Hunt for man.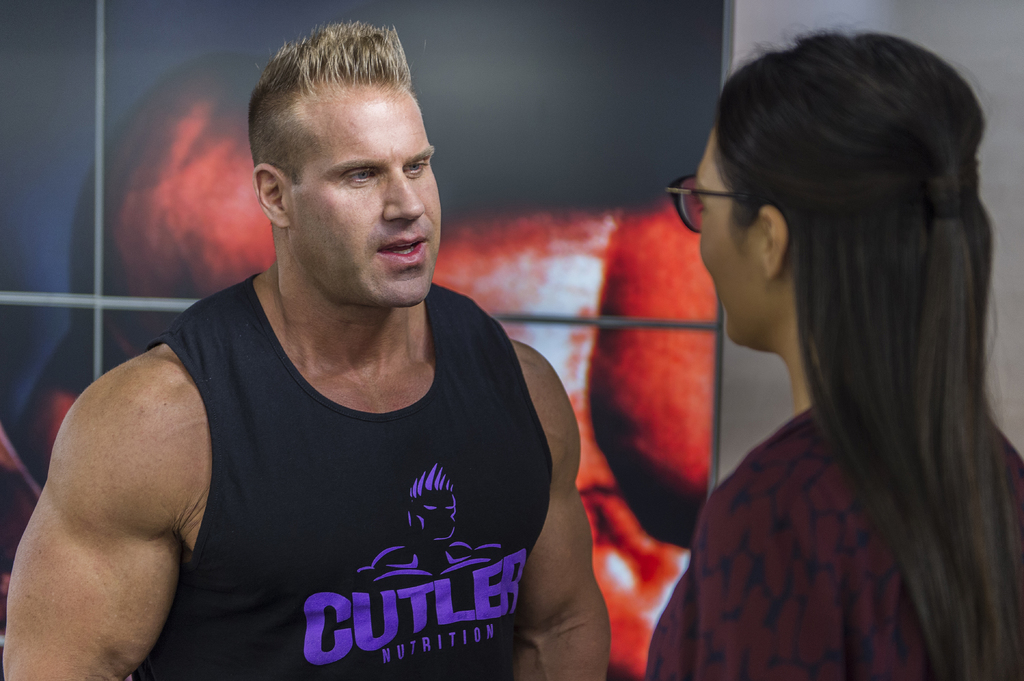
Hunted down at {"x1": 48, "y1": 35, "x2": 655, "y2": 673}.
